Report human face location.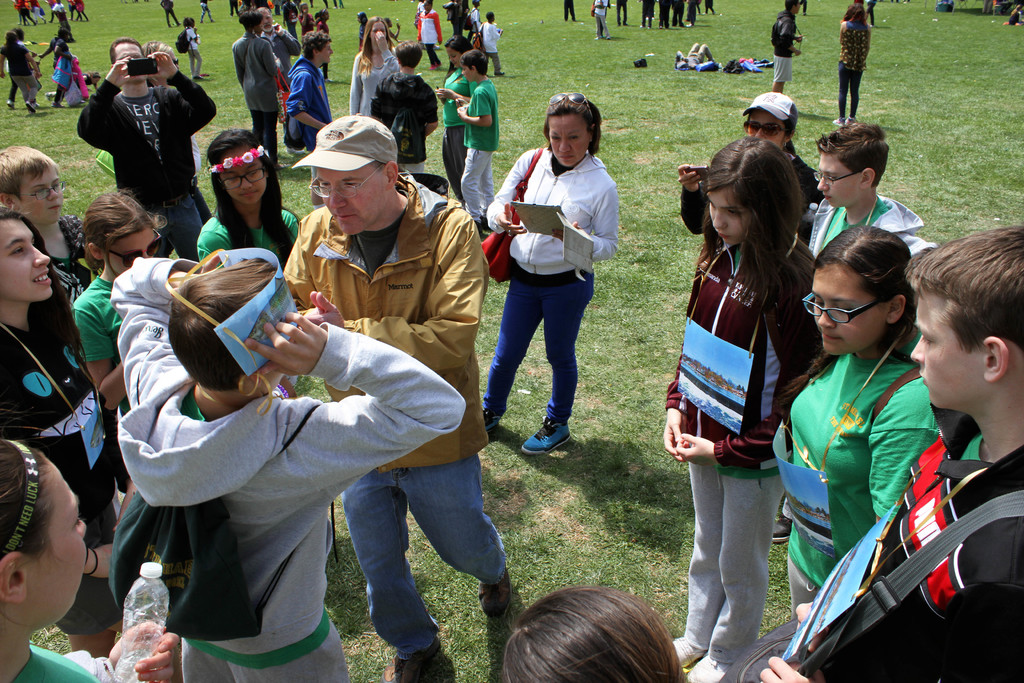
Report: (left=461, top=64, right=473, bottom=80).
